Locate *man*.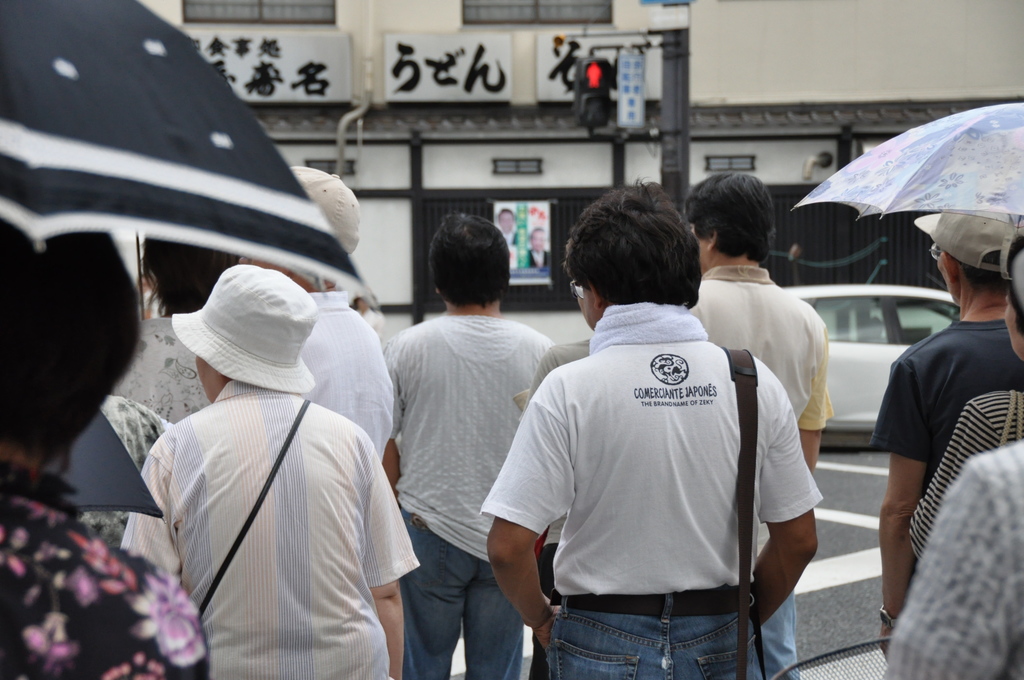
Bounding box: Rect(865, 209, 1023, 658).
